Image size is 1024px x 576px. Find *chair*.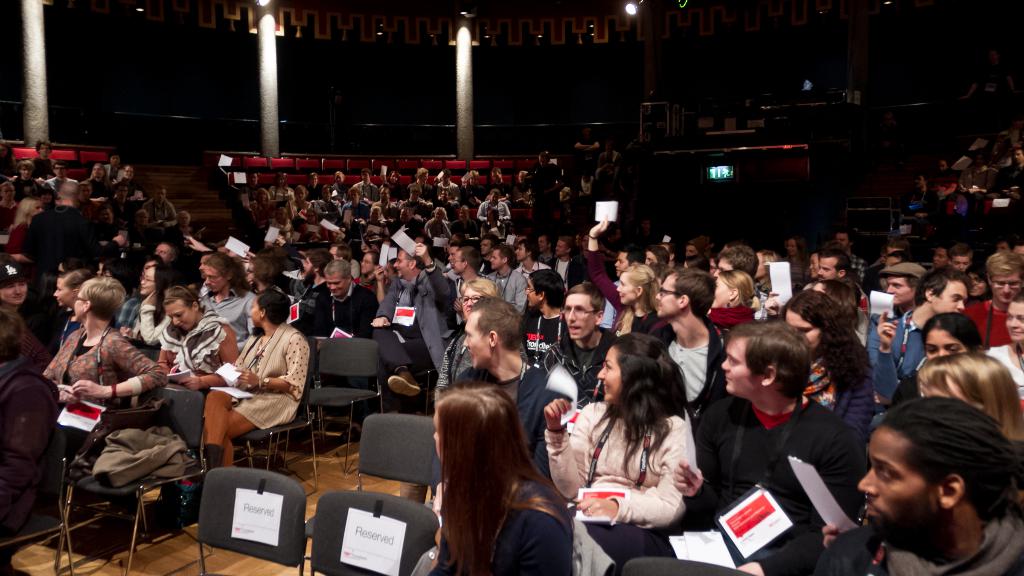
left=309, top=490, right=440, bottom=575.
